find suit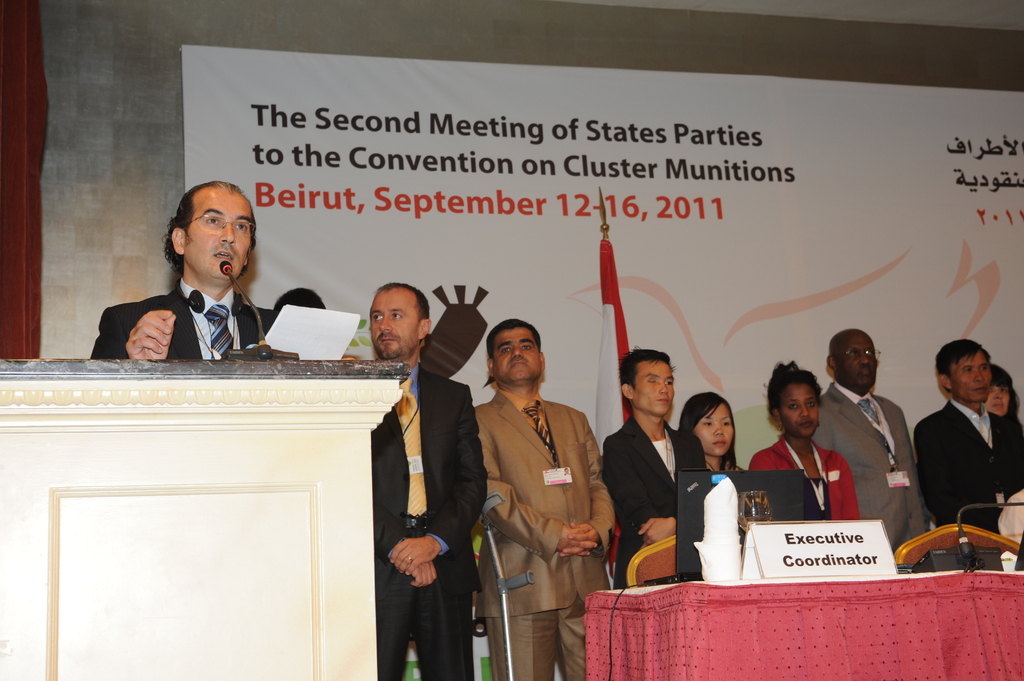
detection(913, 397, 1023, 545)
